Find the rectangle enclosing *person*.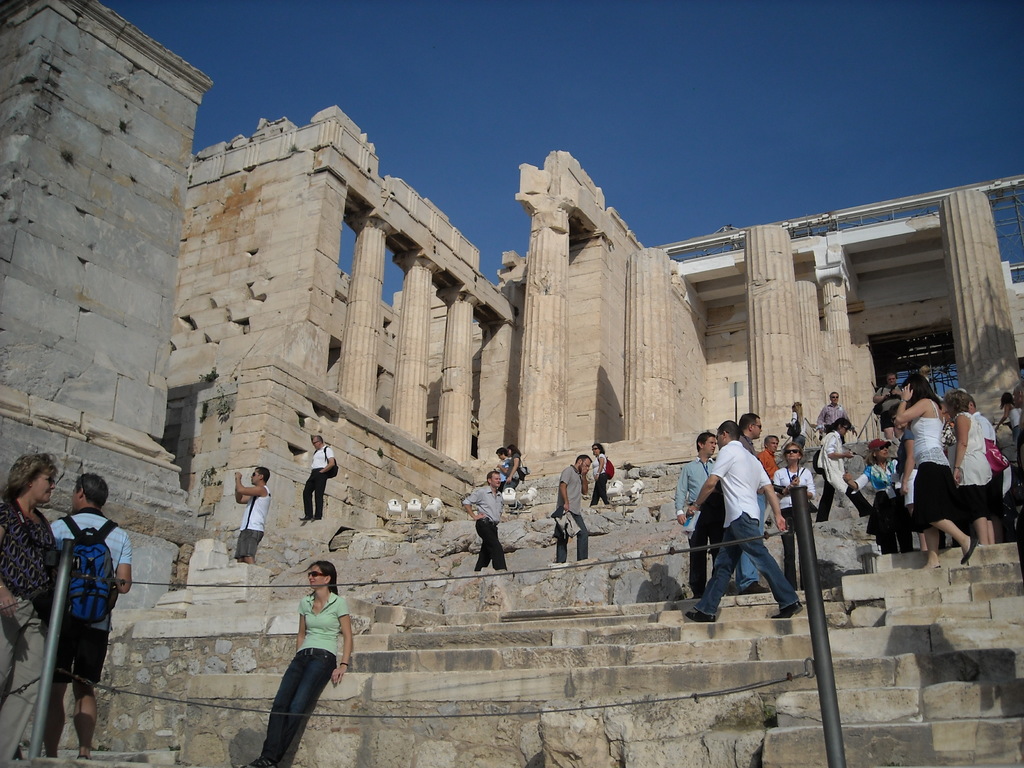
region(942, 387, 992, 543).
